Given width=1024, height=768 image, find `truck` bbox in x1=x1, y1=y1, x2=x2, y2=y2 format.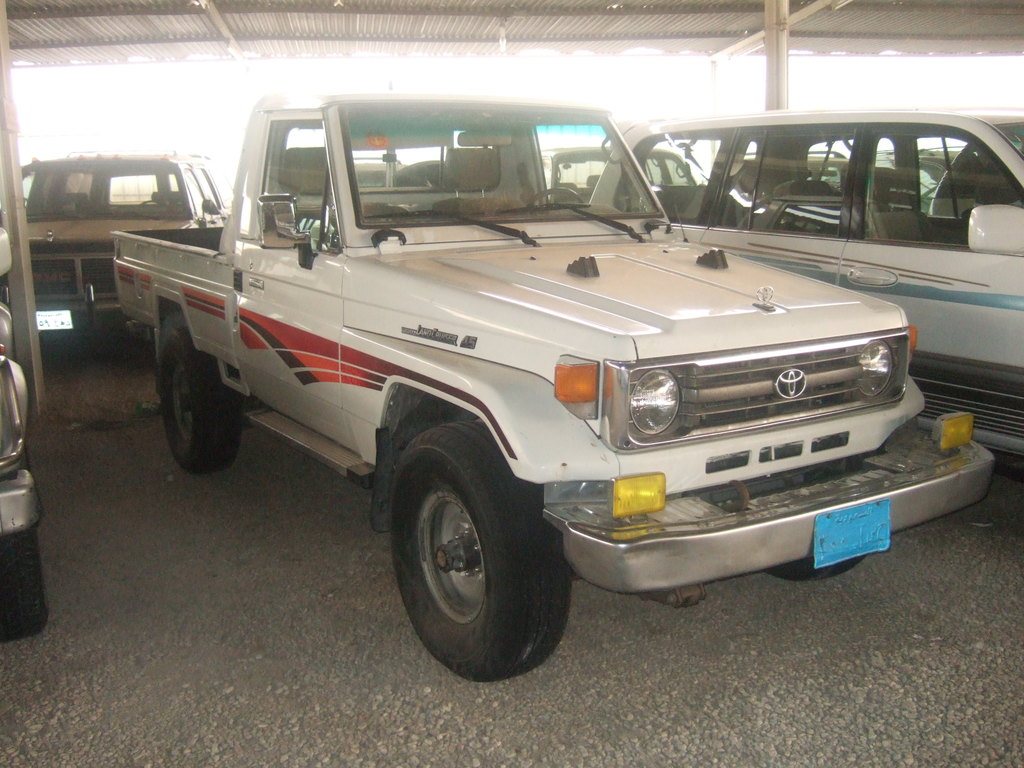
x1=108, y1=84, x2=999, y2=685.
